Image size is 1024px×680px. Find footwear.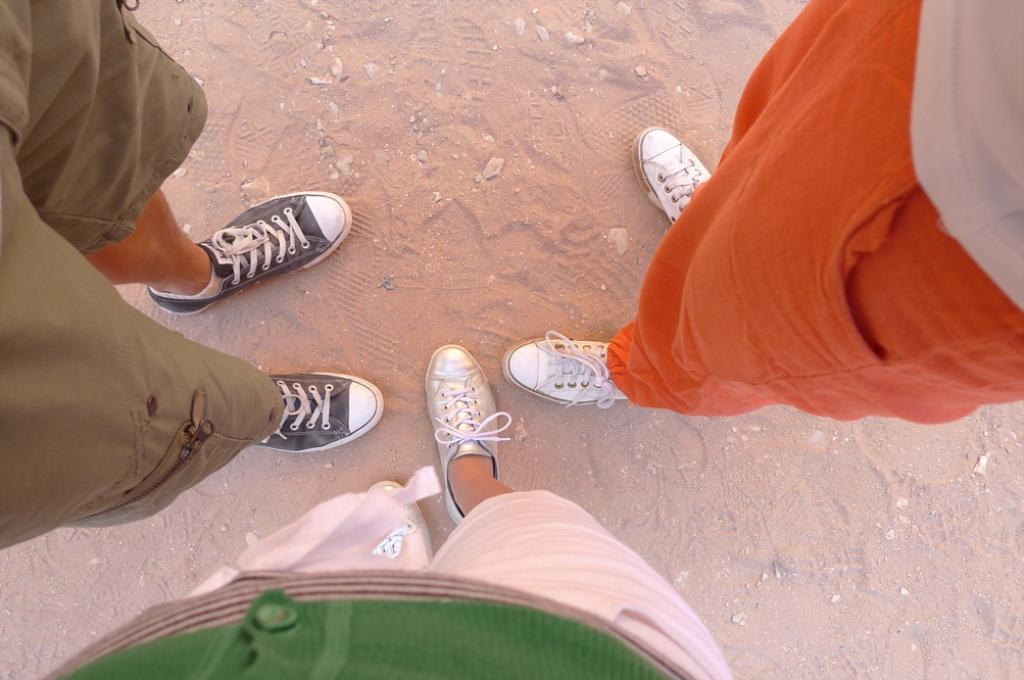
[left=148, top=192, right=350, bottom=314].
